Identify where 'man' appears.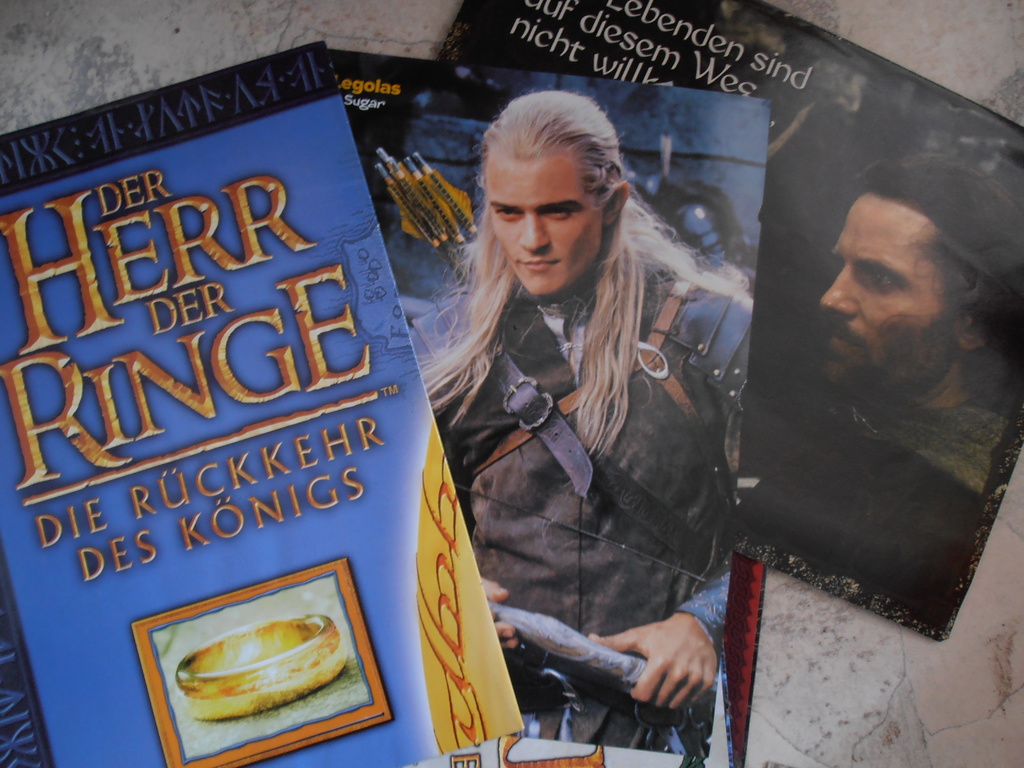
Appears at <region>410, 88, 758, 767</region>.
